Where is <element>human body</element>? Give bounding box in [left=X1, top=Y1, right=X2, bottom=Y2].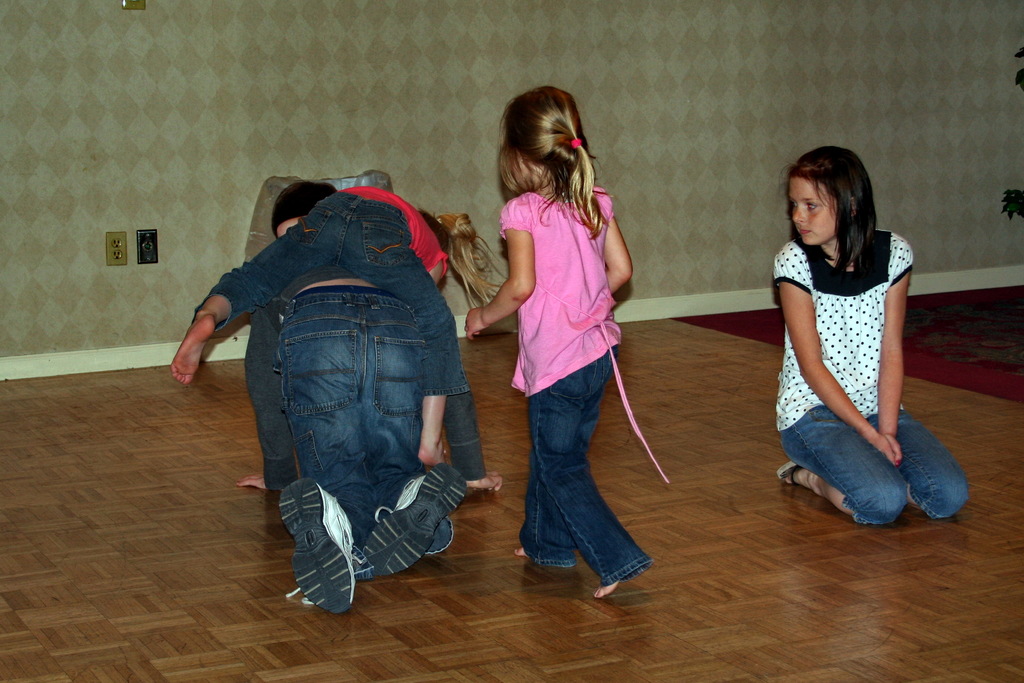
[left=276, top=167, right=445, bottom=625].
